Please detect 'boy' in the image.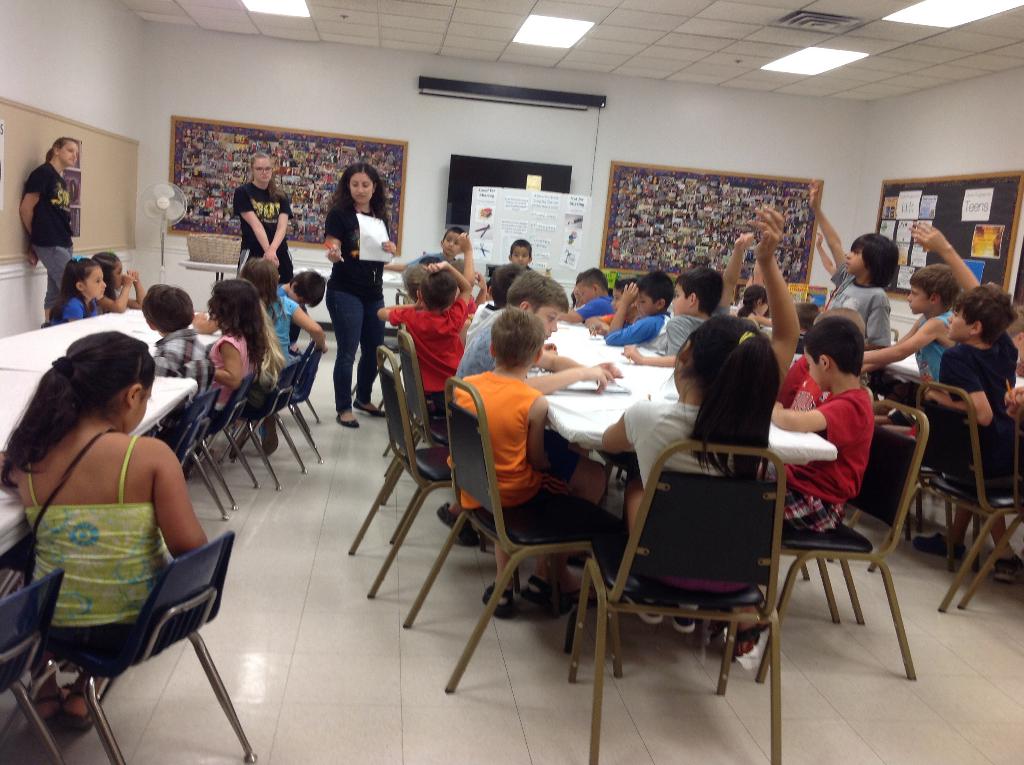
(left=440, top=300, right=630, bottom=597).
